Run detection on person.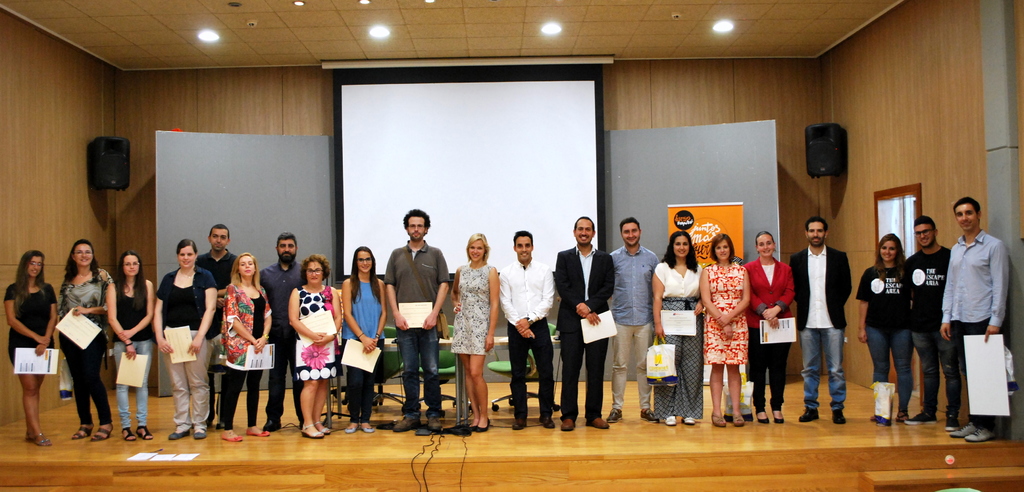
Result: [left=941, top=197, right=1011, bottom=451].
